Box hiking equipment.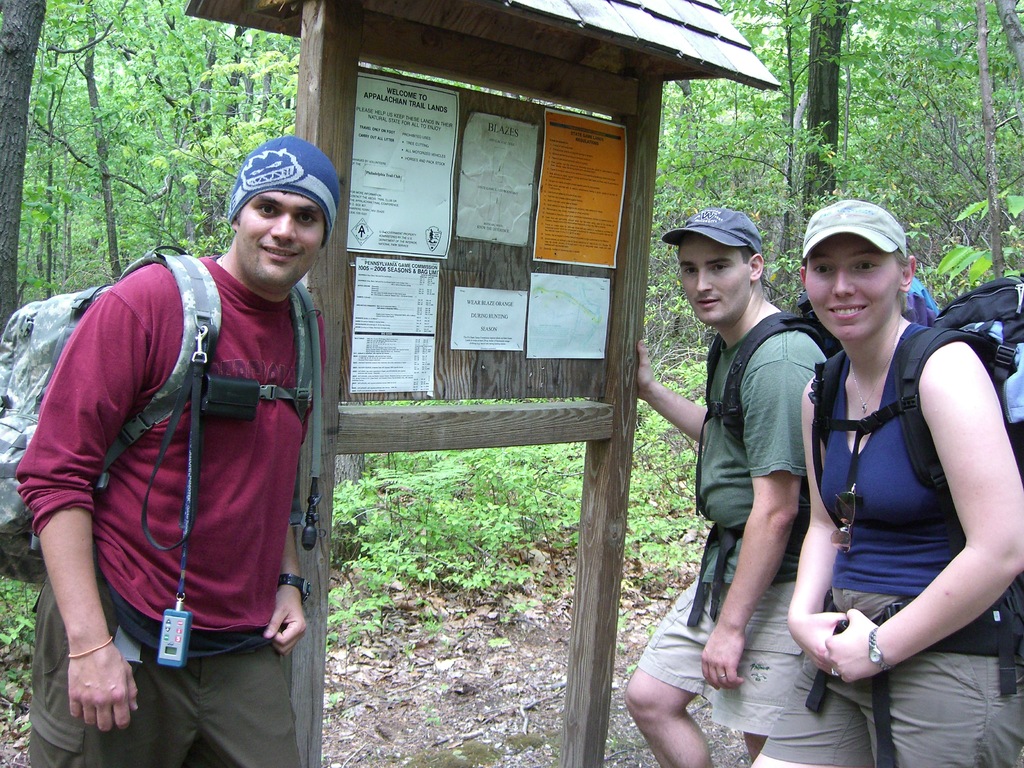
bbox=(806, 268, 1021, 767).
